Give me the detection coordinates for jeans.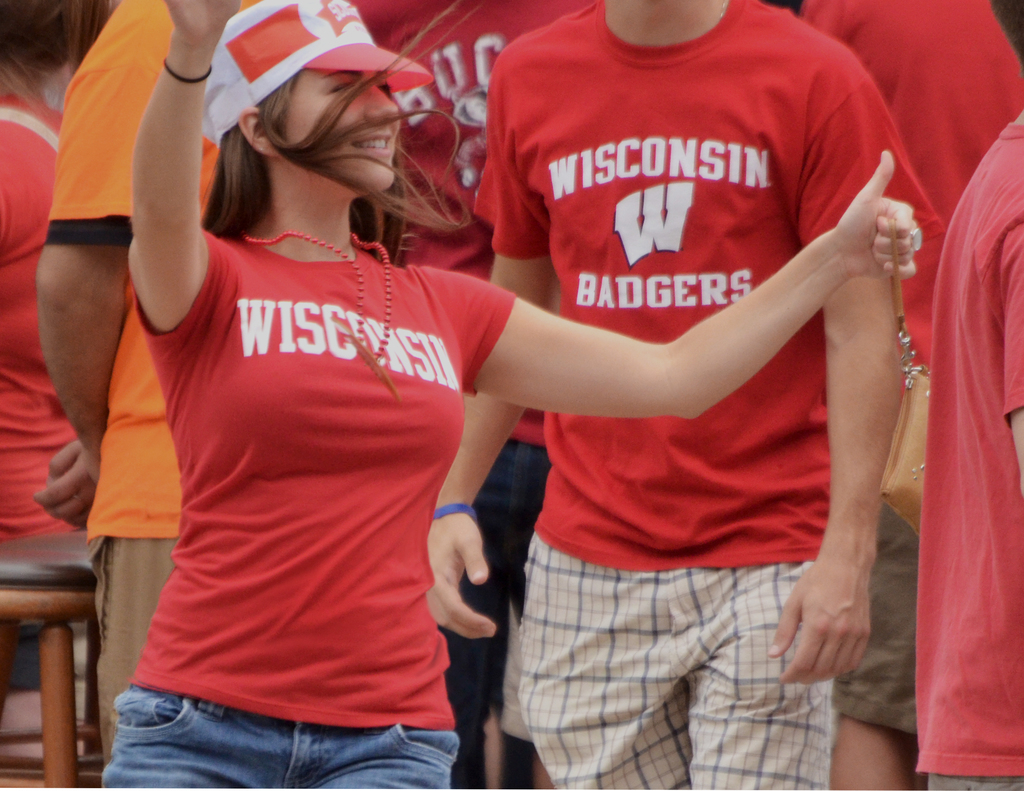
457 446 556 731.
